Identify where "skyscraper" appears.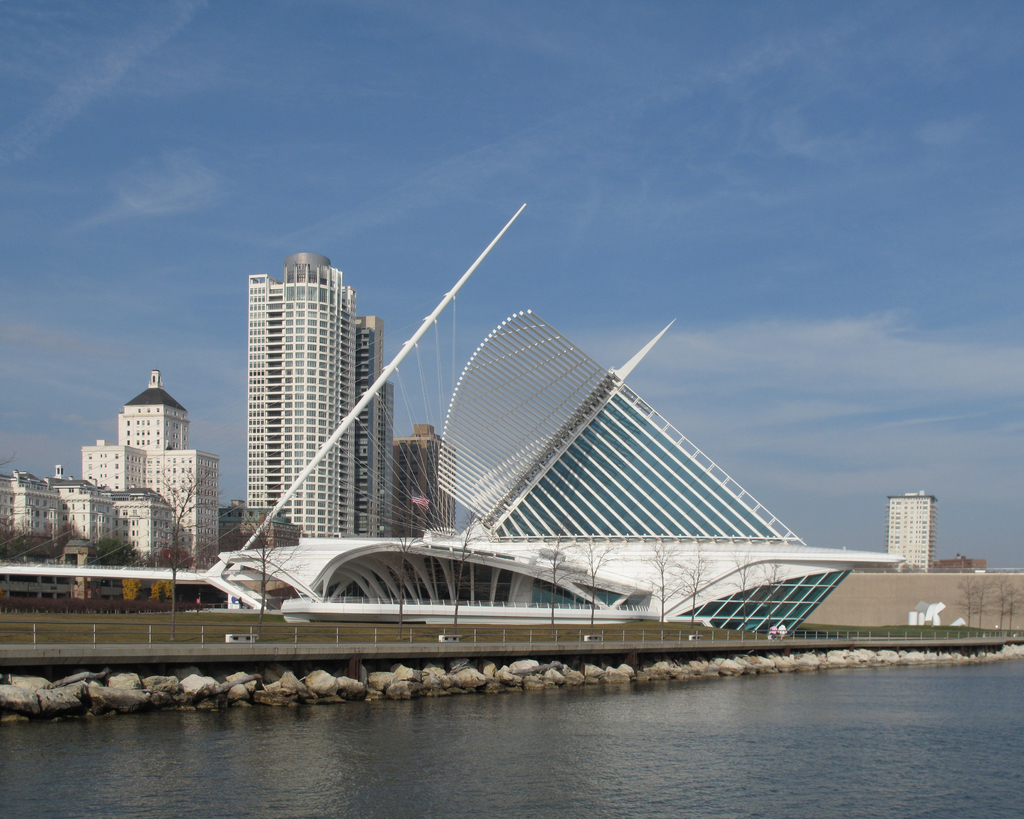
Appears at locate(248, 251, 356, 537).
